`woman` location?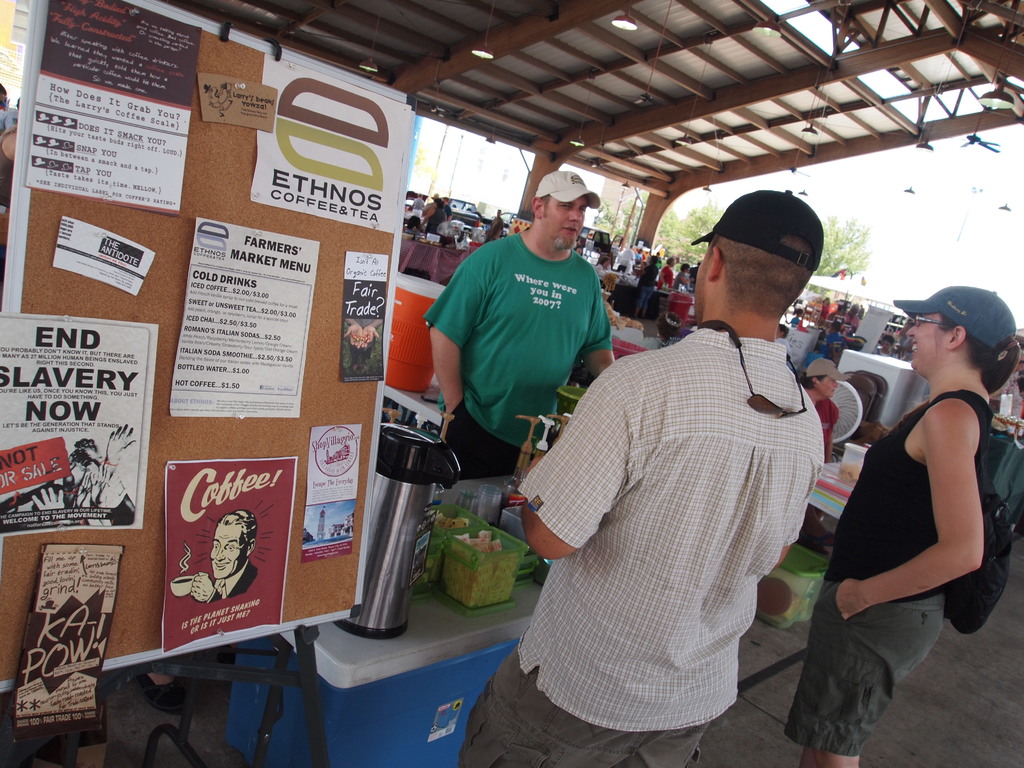
(659,257,675,289)
